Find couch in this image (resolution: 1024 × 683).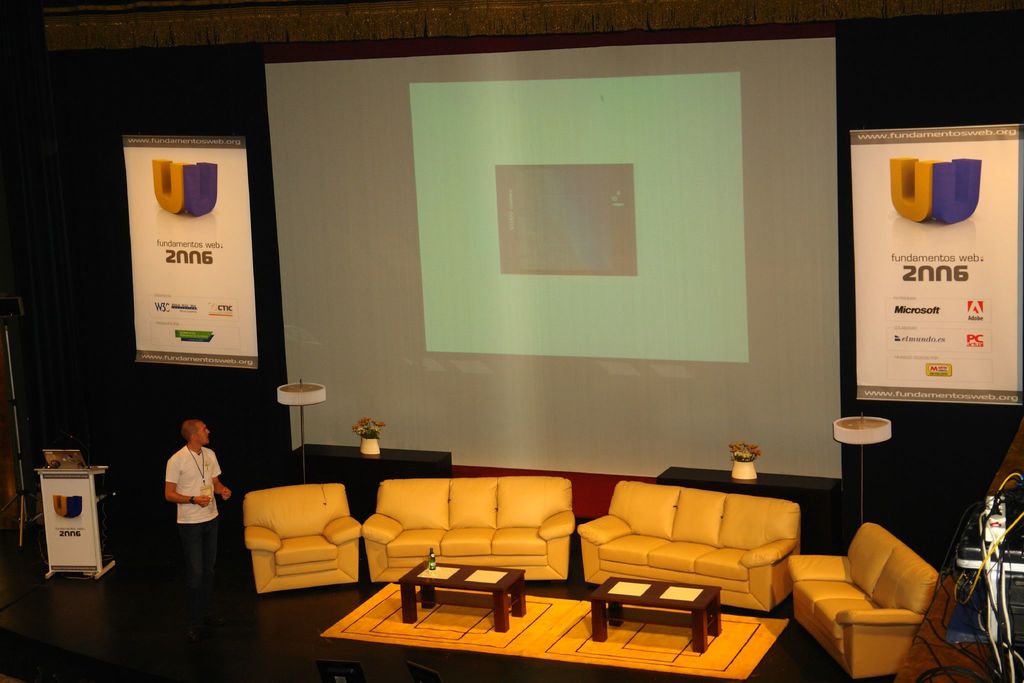
bbox(360, 471, 576, 583).
